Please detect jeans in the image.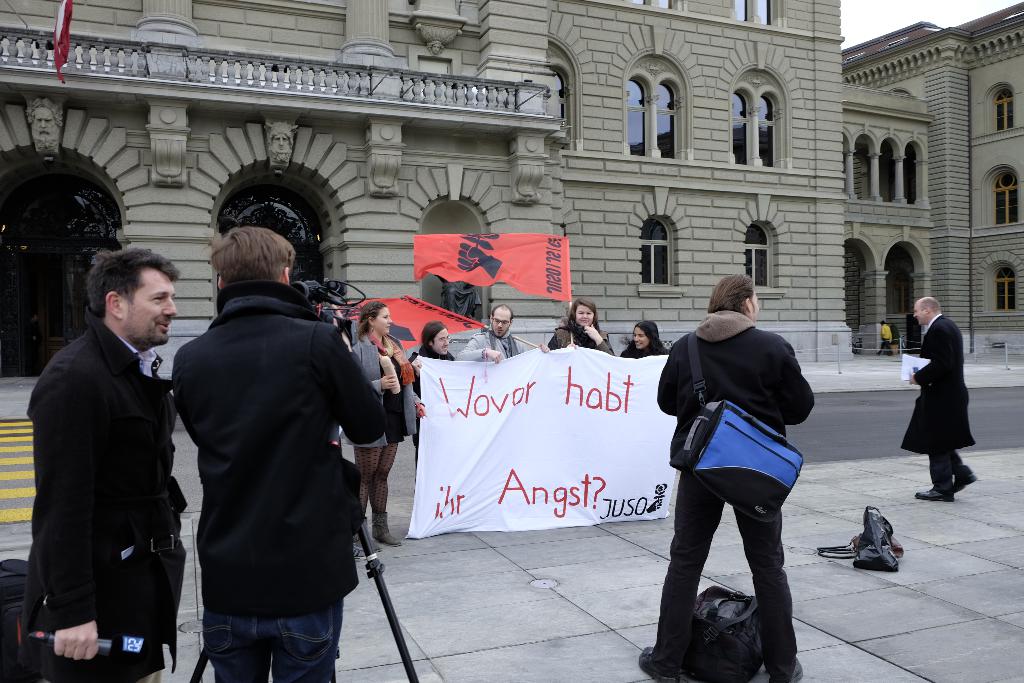
x1=665, y1=456, x2=815, y2=675.
